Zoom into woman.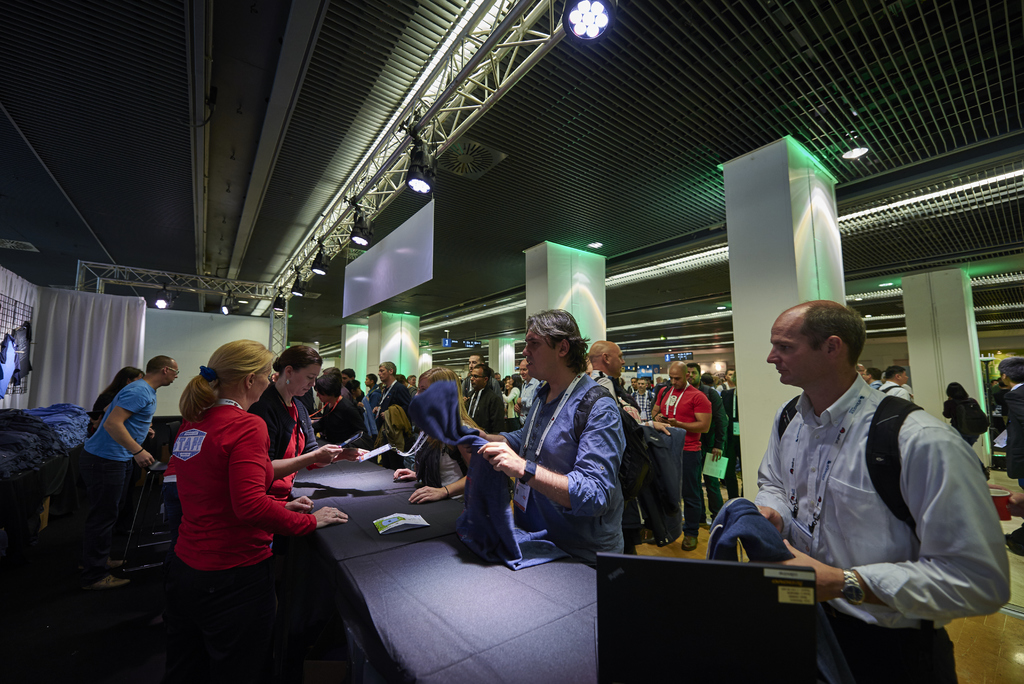
Zoom target: 391, 366, 493, 504.
